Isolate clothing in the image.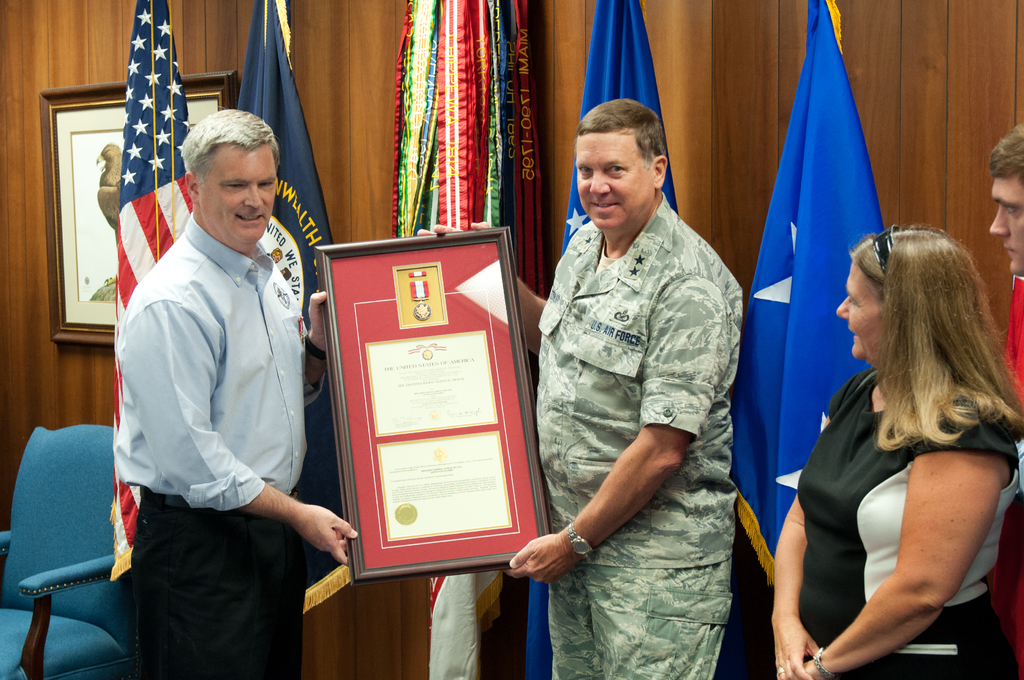
Isolated region: box=[534, 188, 746, 679].
